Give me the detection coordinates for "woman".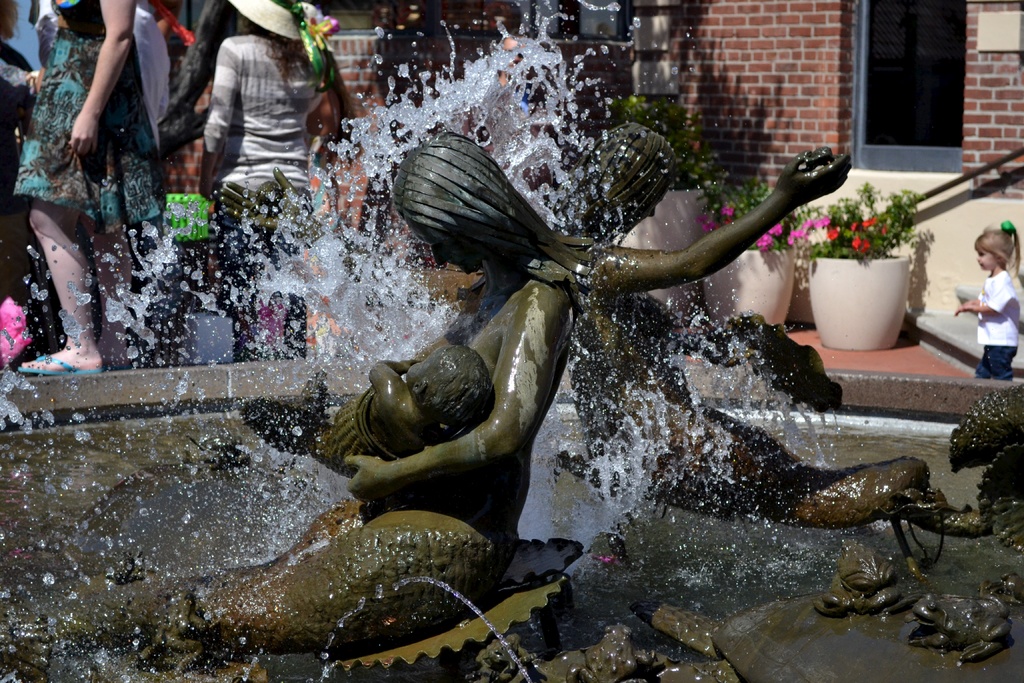
[11, 0, 164, 381].
